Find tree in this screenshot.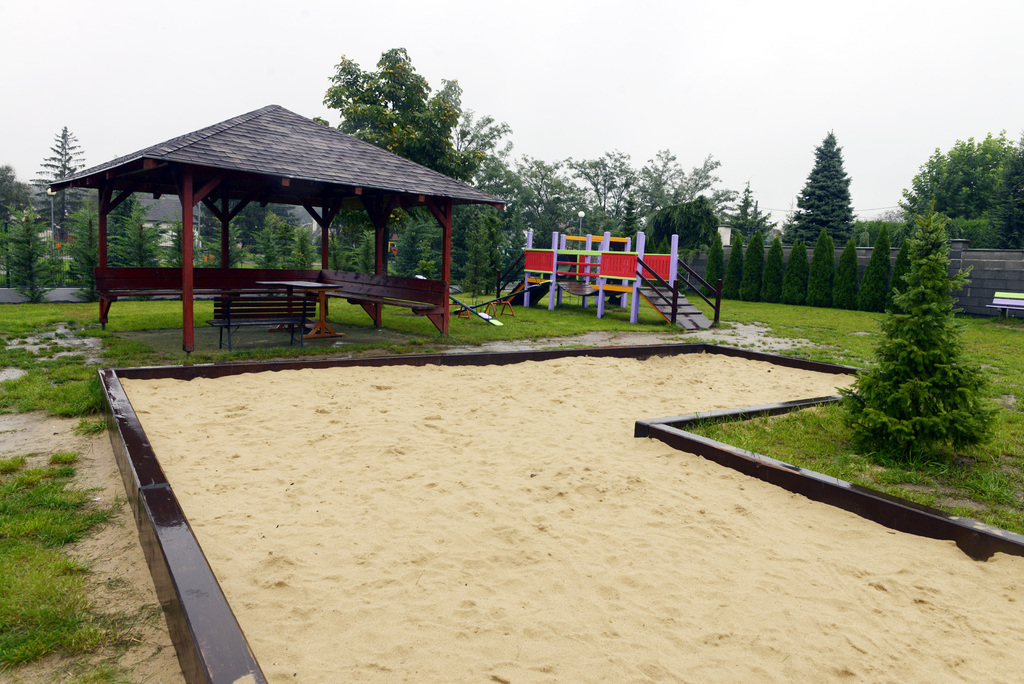
The bounding box for tree is 858, 171, 993, 480.
